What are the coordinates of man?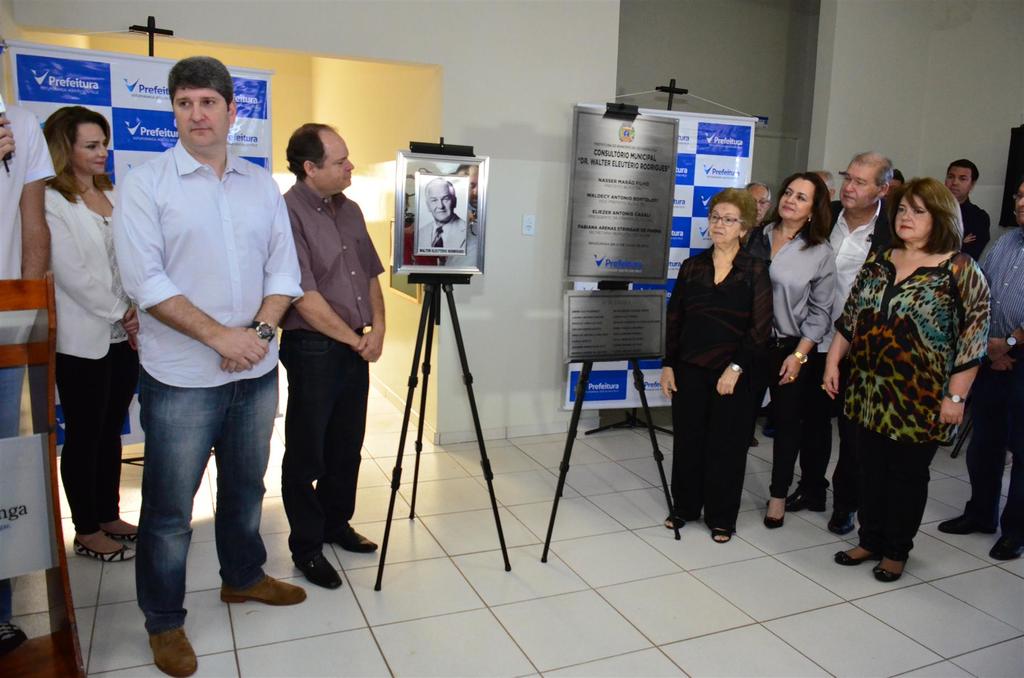
detection(942, 158, 992, 262).
